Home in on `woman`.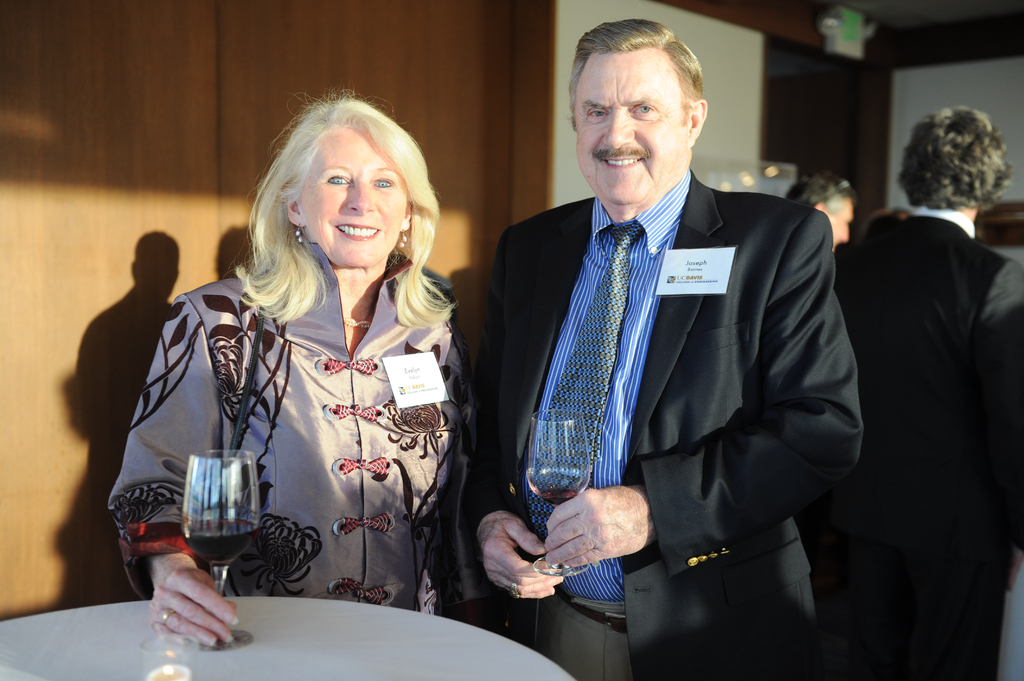
Homed in at locate(106, 84, 477, 653).
